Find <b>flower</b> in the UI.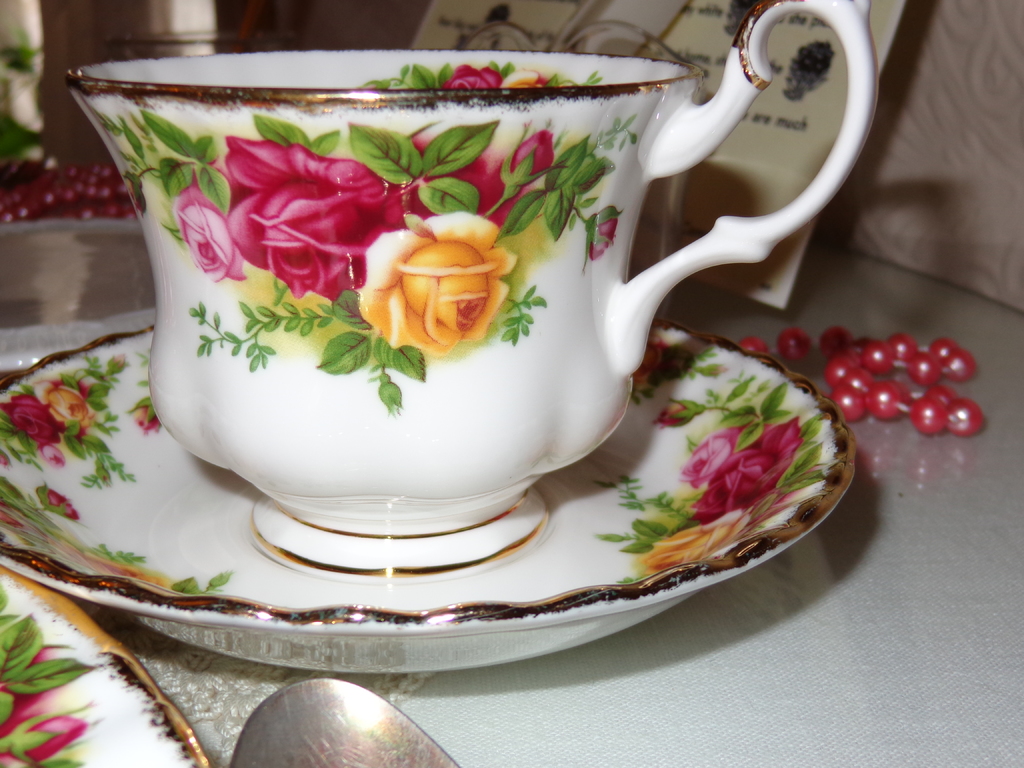
UI element at Rect(228, 134, 436, 301).
